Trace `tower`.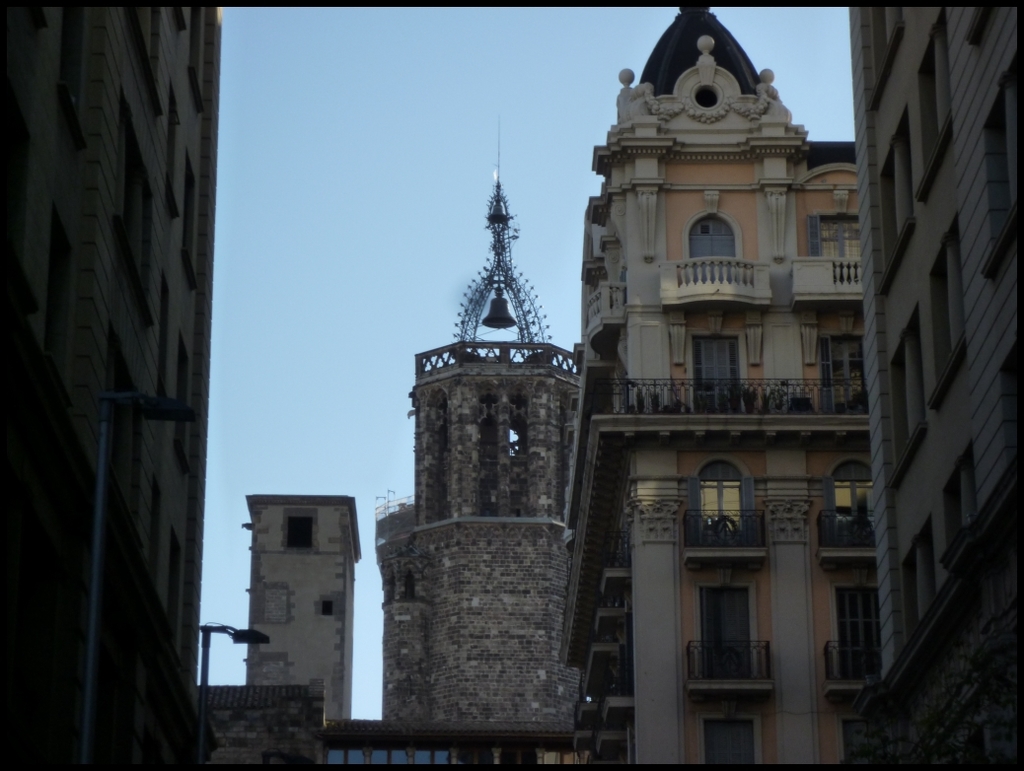
Traced to BBox(844, 0, 1023, 770).
